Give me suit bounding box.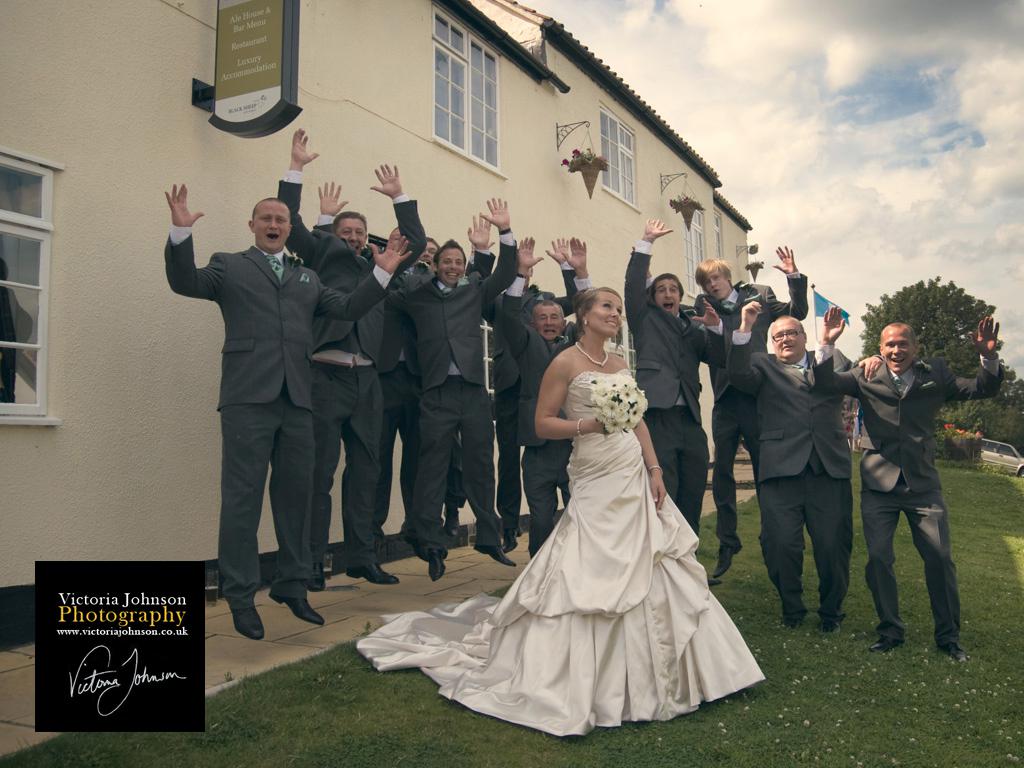
474,238,583,532.
